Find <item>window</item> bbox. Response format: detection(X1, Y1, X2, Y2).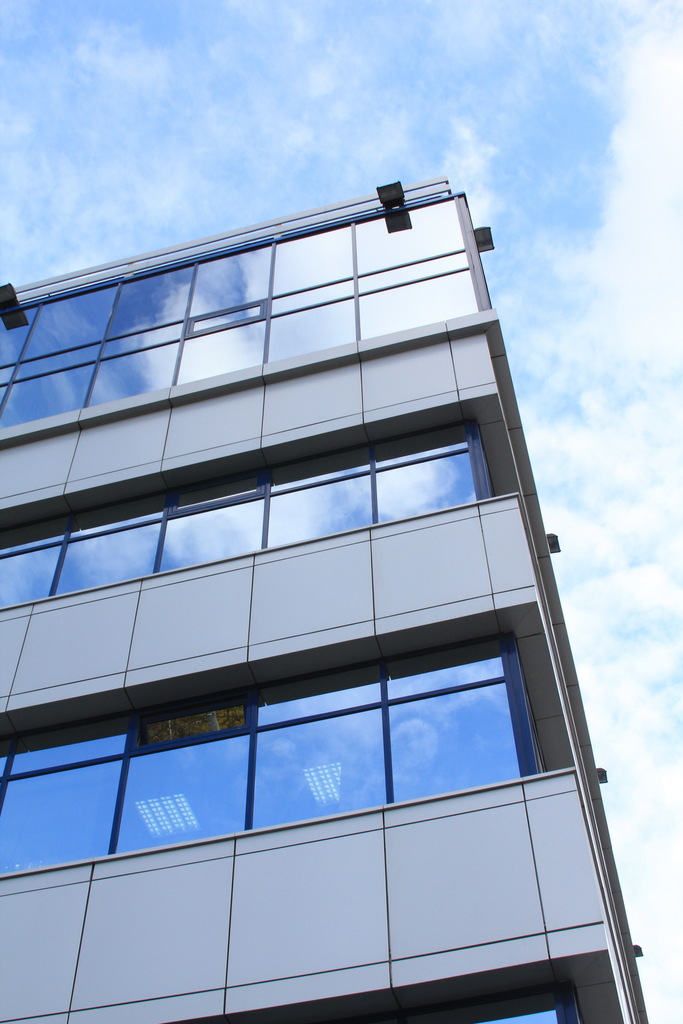
detection(396, 986, 576, 1023).
